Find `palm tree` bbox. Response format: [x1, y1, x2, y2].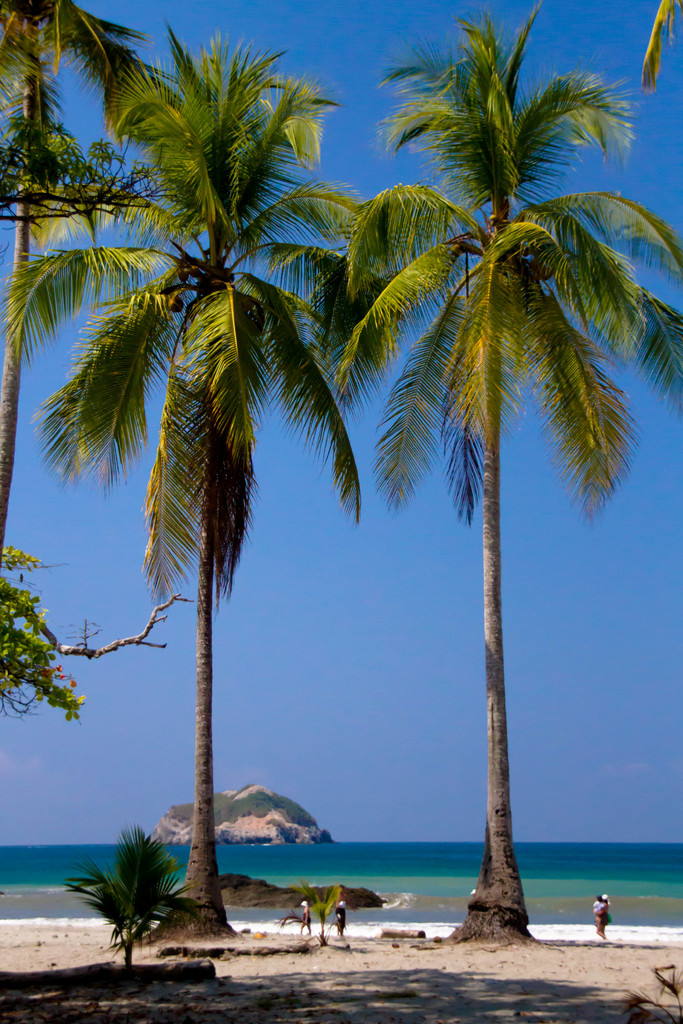
[341, 1, 682, 952].
